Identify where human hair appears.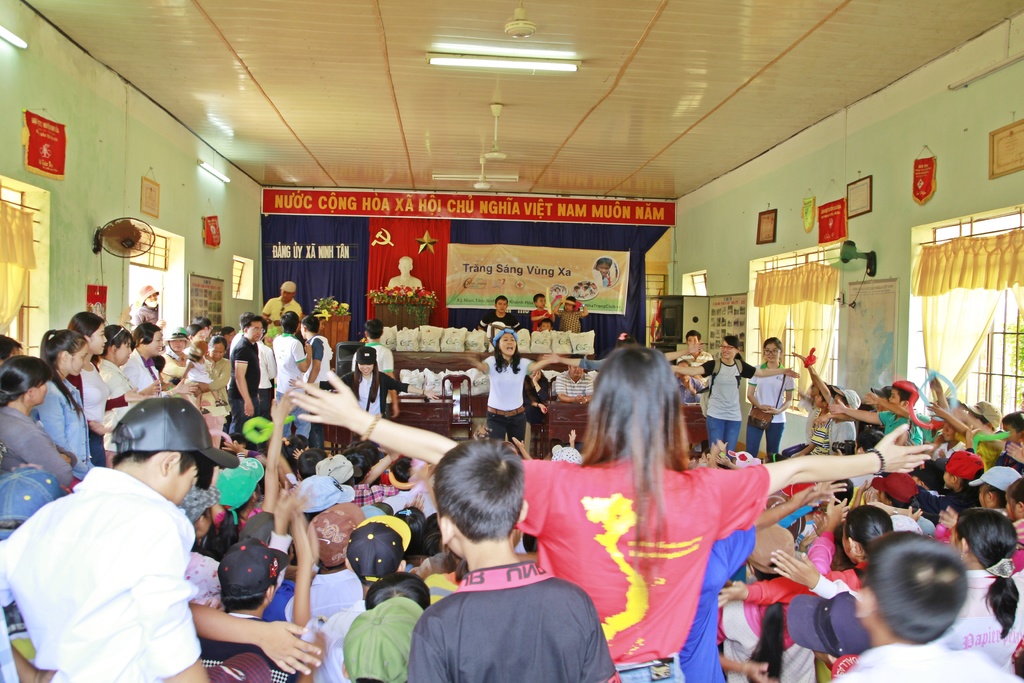
Appears at [left=956, top=506, right=1018, bottom=638].
